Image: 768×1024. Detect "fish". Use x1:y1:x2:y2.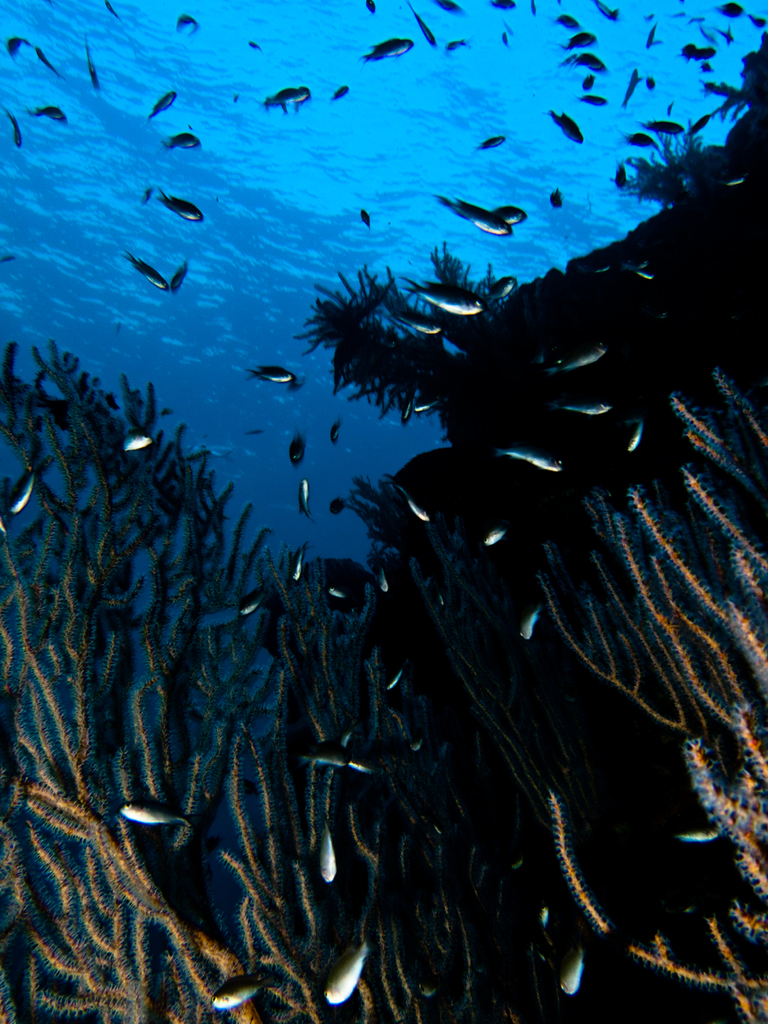
150:86:184:127.
